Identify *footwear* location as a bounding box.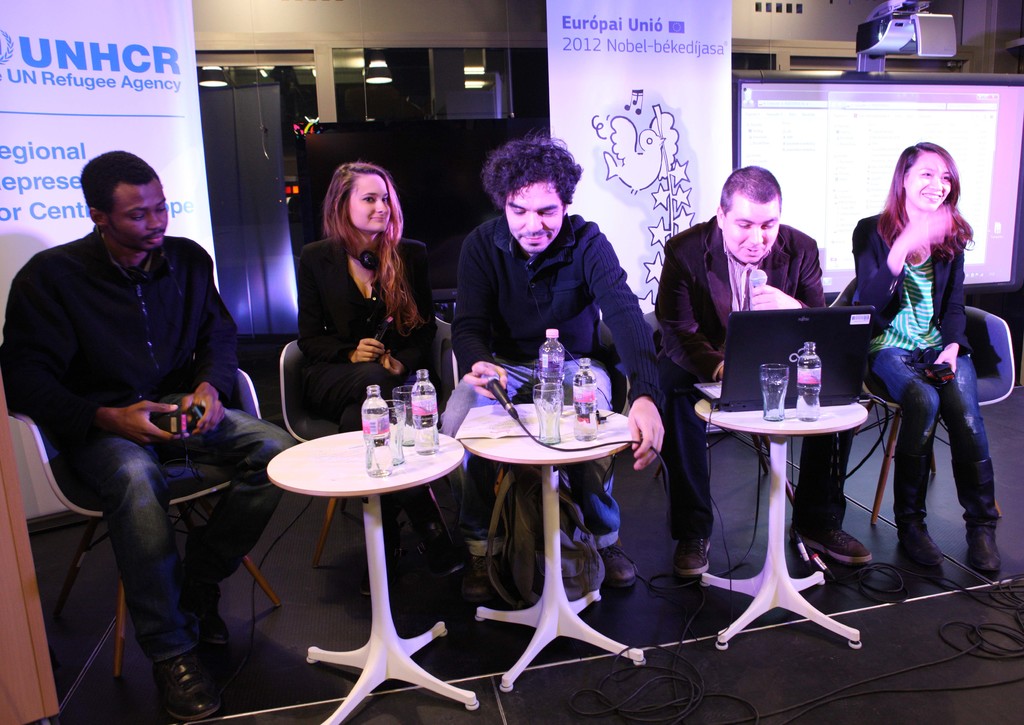
<region>796, 524, 877, 566</region>.
